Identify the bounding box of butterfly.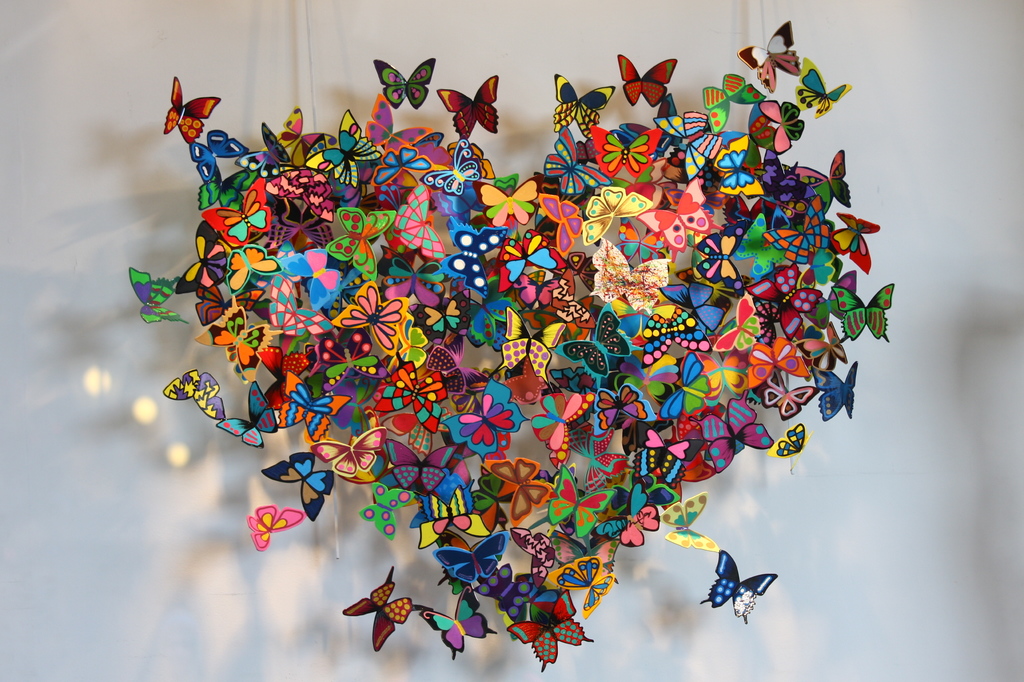
[left=259, top=454, right=337, bottom=518].
